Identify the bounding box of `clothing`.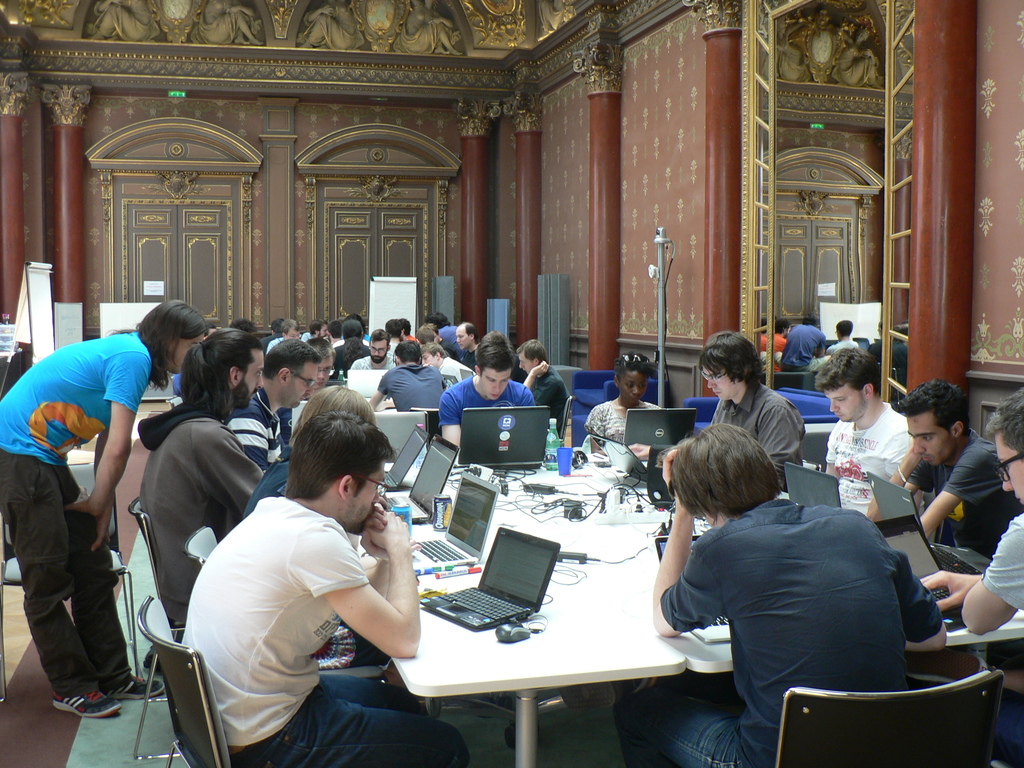
(x1=429, y1=356, x2=470, y2=380).
